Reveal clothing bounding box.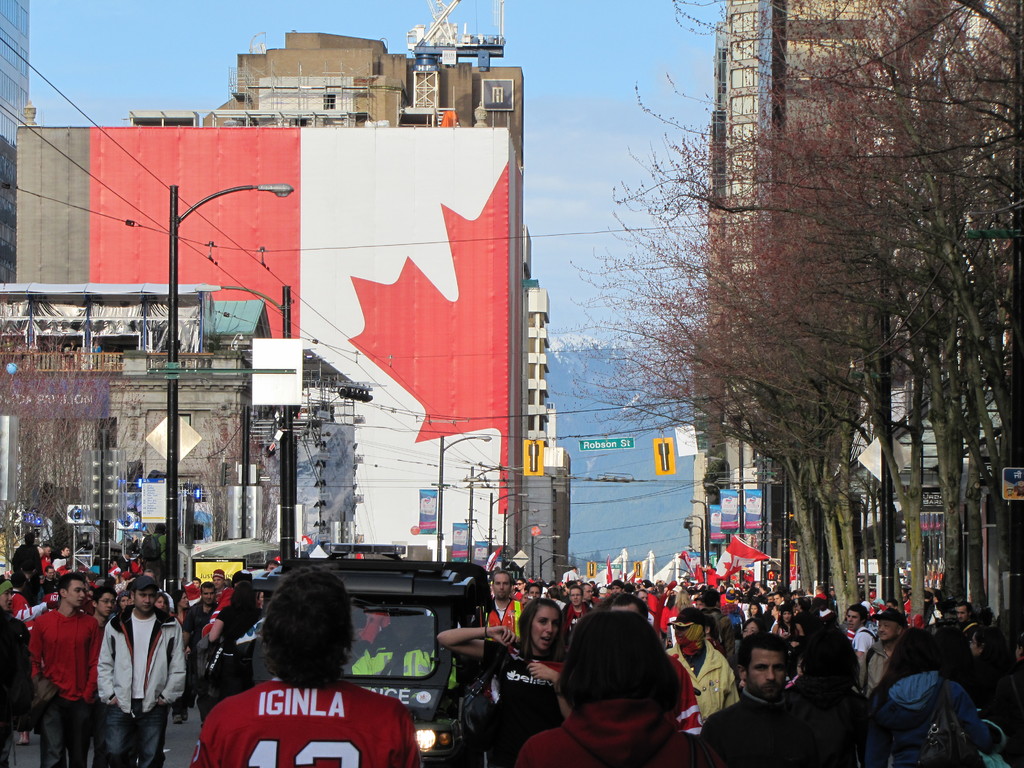
Revealed: (left=40, top=699, right=90, bottom=765).
